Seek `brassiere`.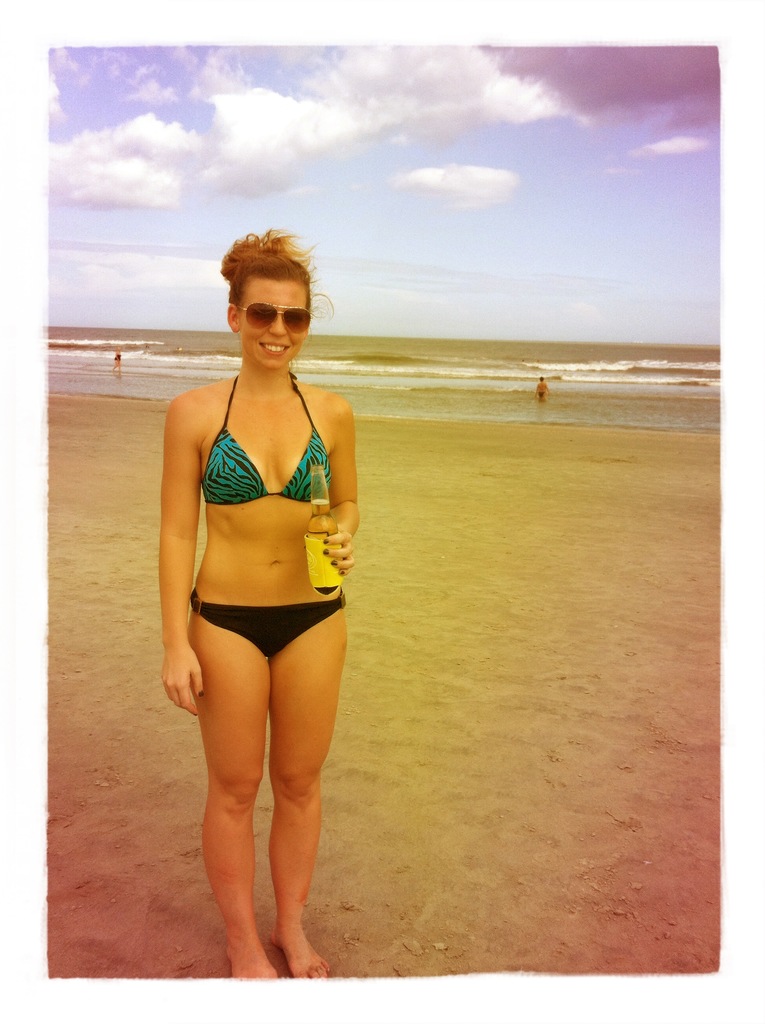
box=[181, 393, 341, 540].
